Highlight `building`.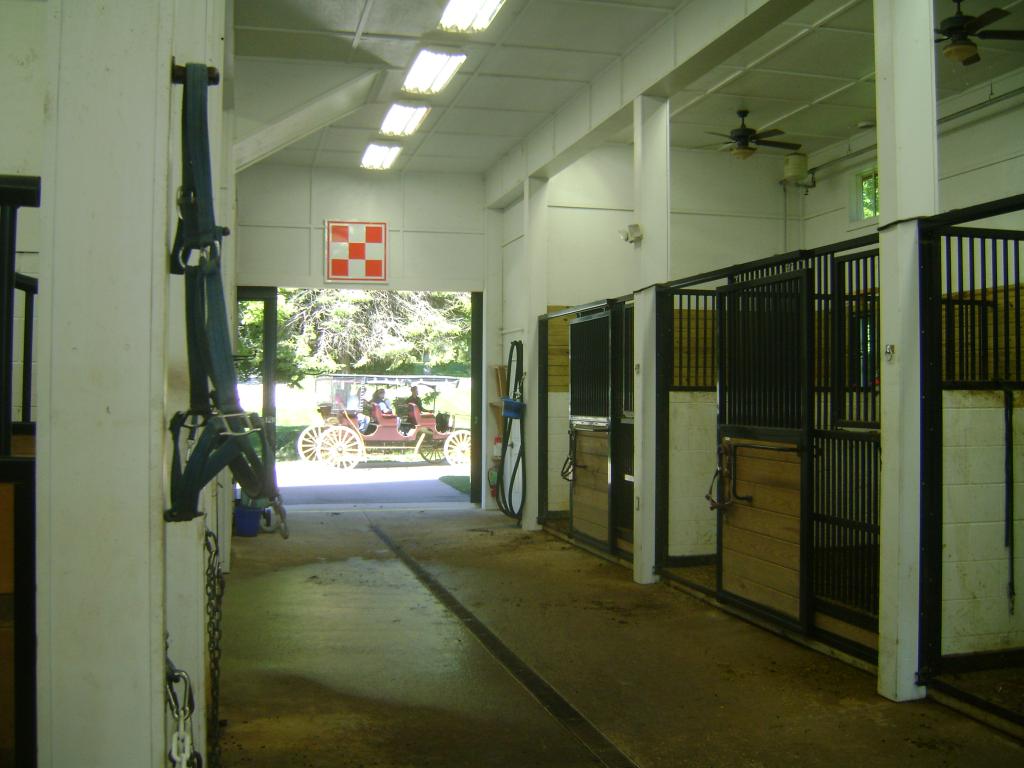
Highlighted region: [left=0, top=0, right=1023, bottom=767].
